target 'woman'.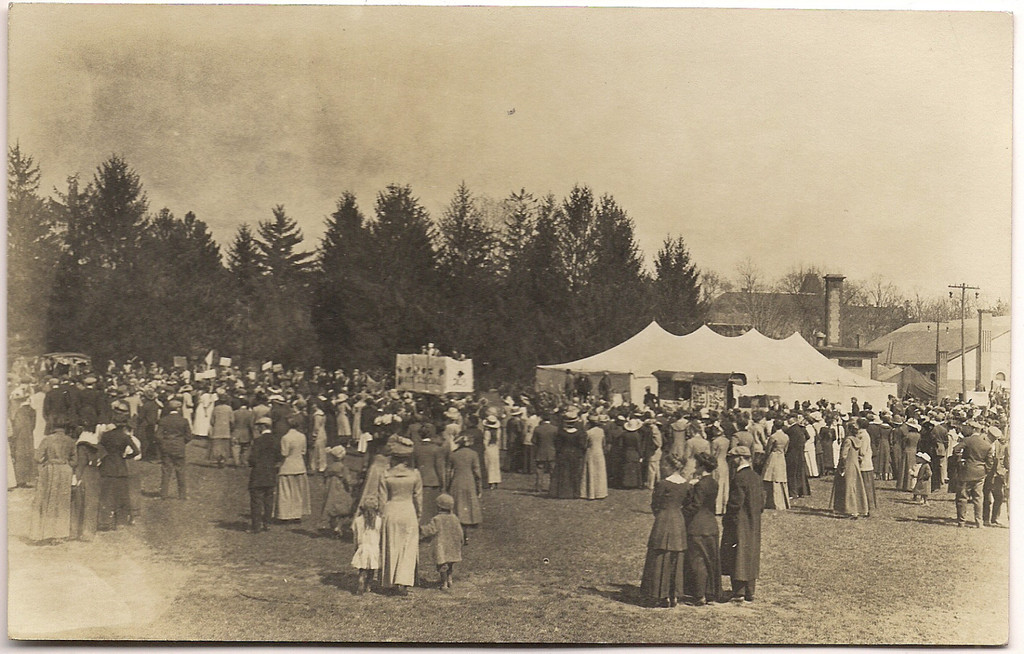
Target region: left=446, top=429, right=485, bottom=550.
